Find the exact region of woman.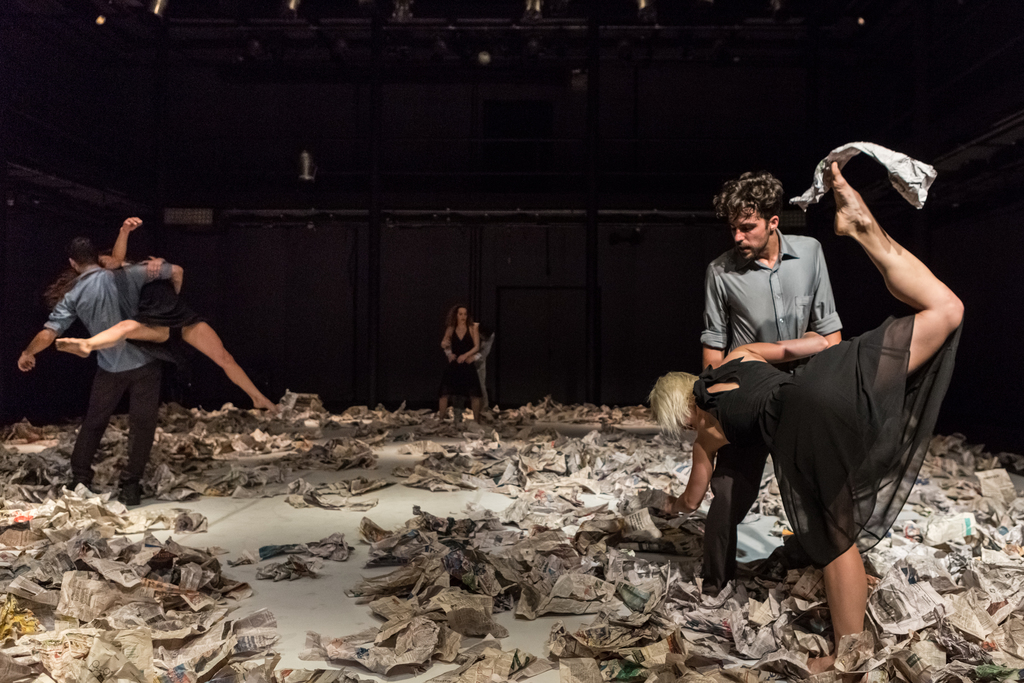
Exact region: bbox(702, 184, 913, 650).
